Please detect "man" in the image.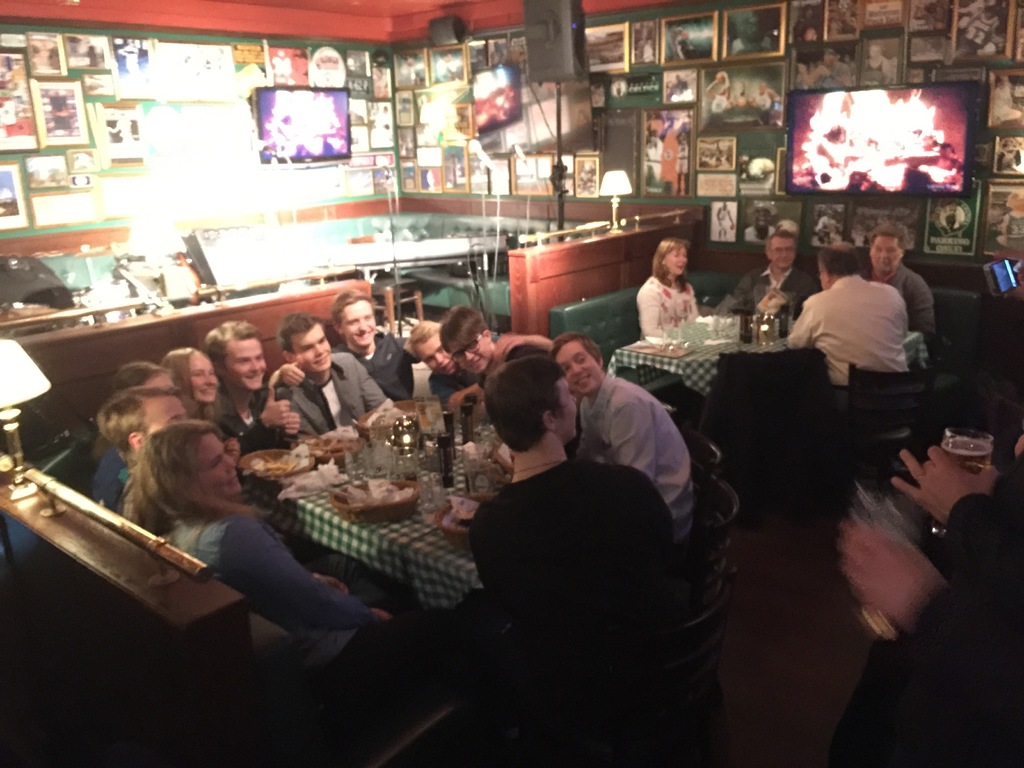
[465, 355, 692, 680].
